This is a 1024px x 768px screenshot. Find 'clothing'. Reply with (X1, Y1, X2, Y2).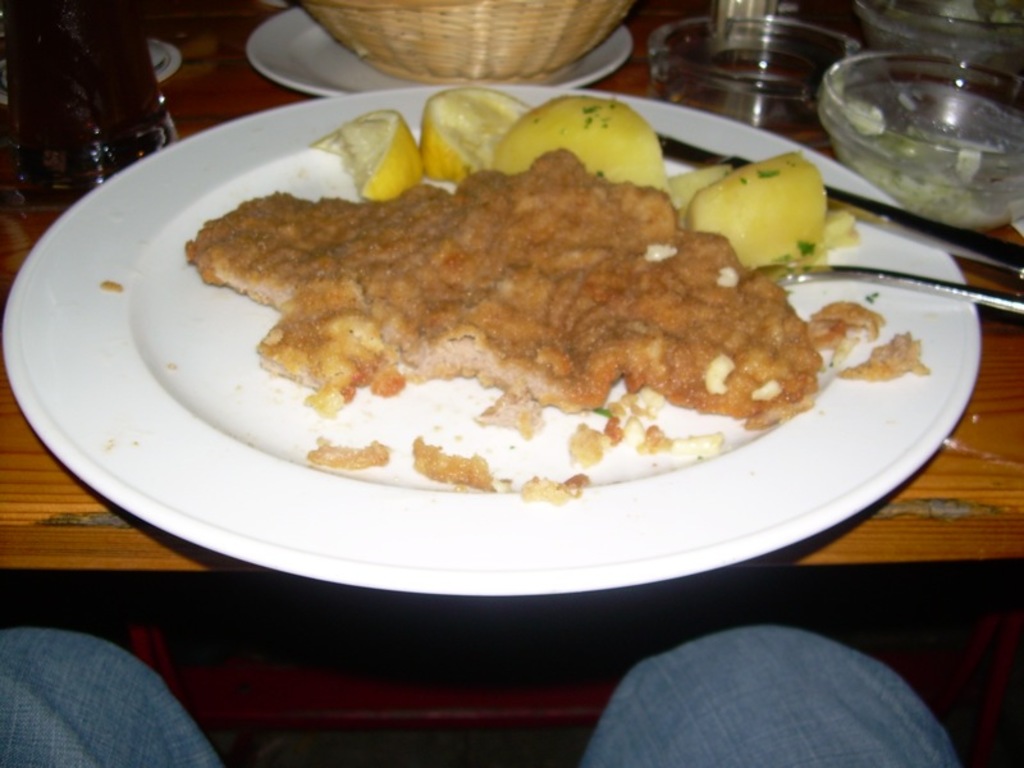
(0, 625, 956, 767).
